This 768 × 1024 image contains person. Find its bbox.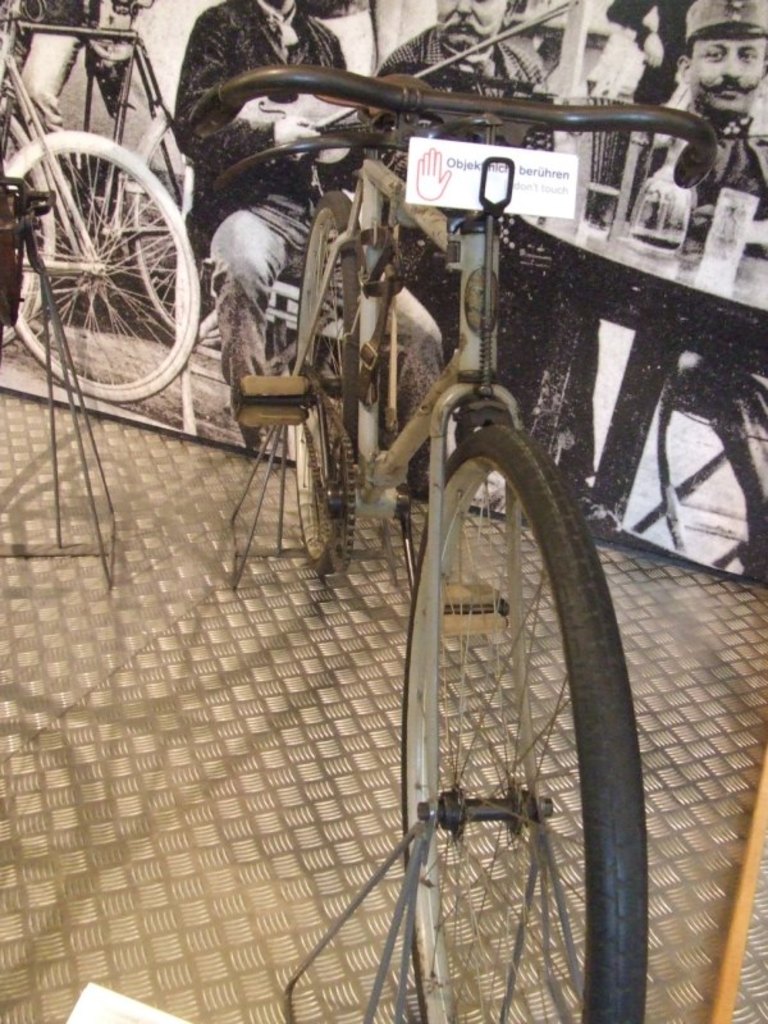
x1=628 y1=0 x2=767 y2=580.
